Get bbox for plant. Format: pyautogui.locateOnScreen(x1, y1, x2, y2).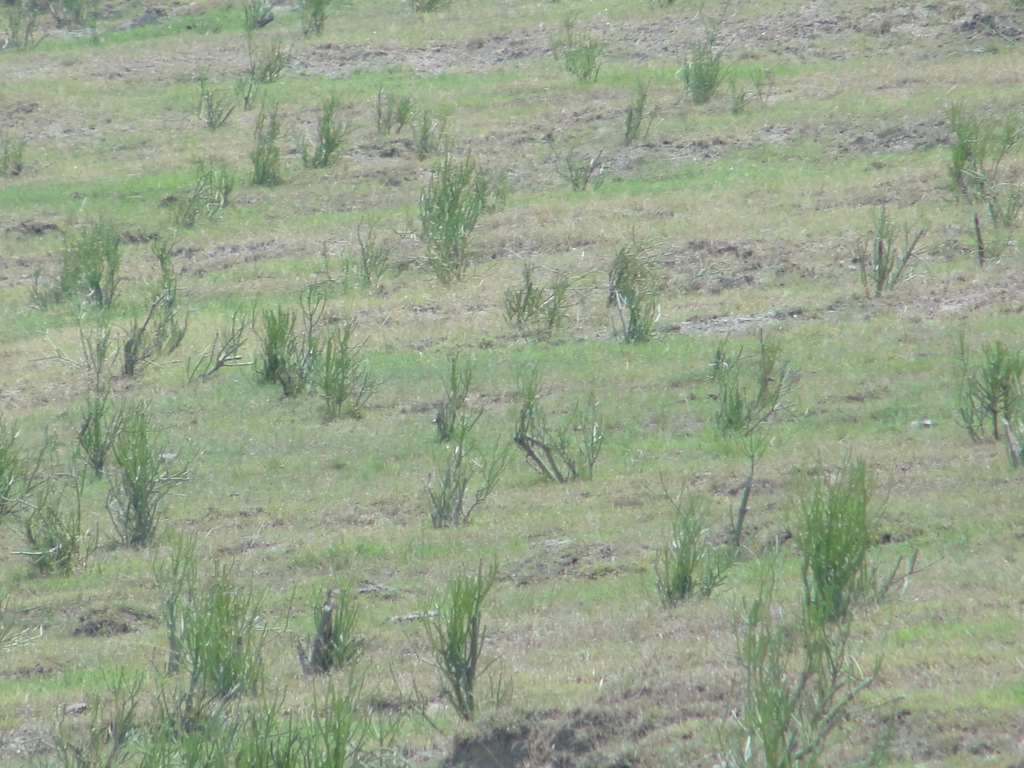
pyautogui.locateOnScreen(183, 576, 282, 703).
